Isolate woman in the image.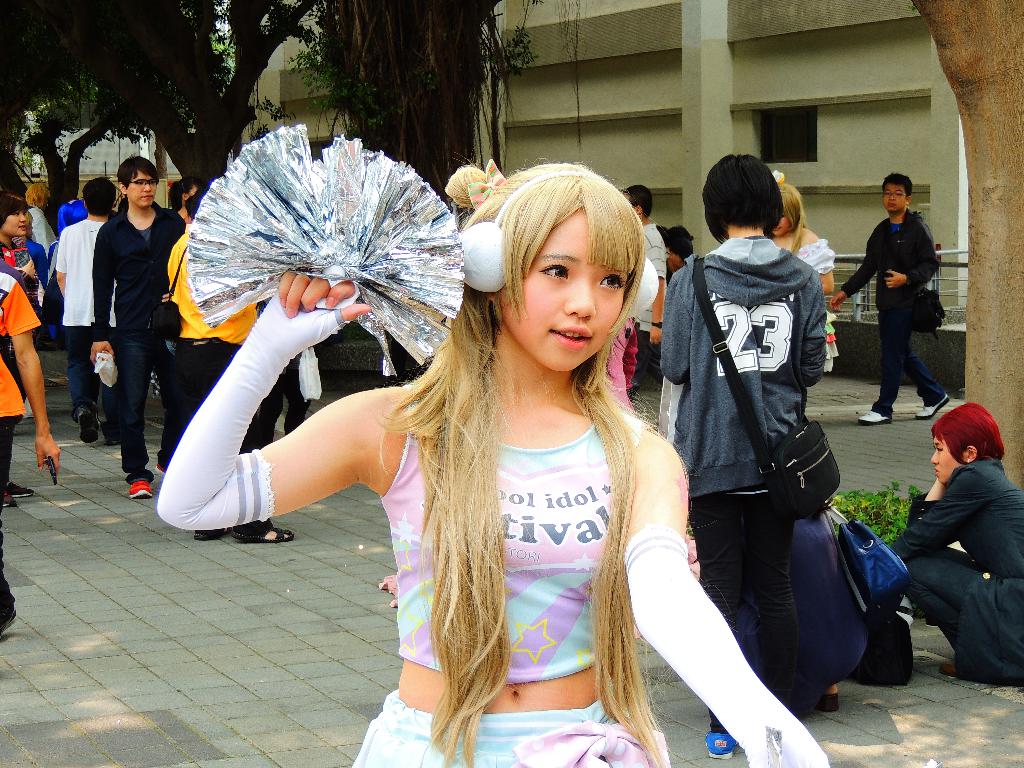
Isolated region: (170,175,199,236).
